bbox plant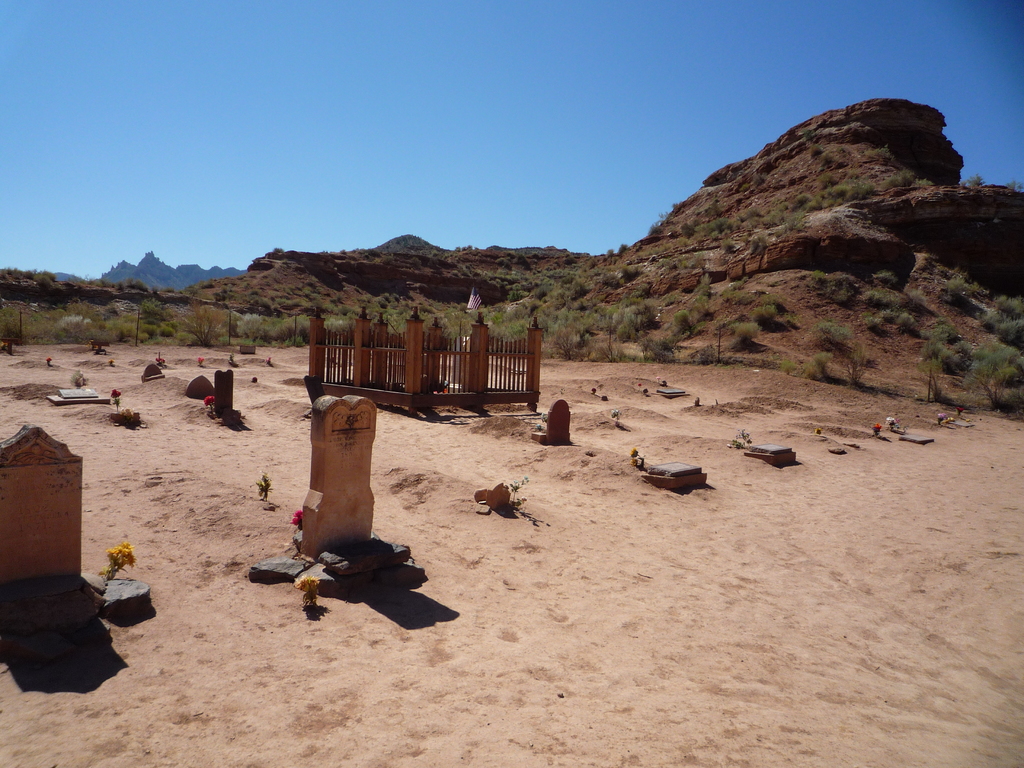
x1=115 y1=384 x2=122 y2=413
